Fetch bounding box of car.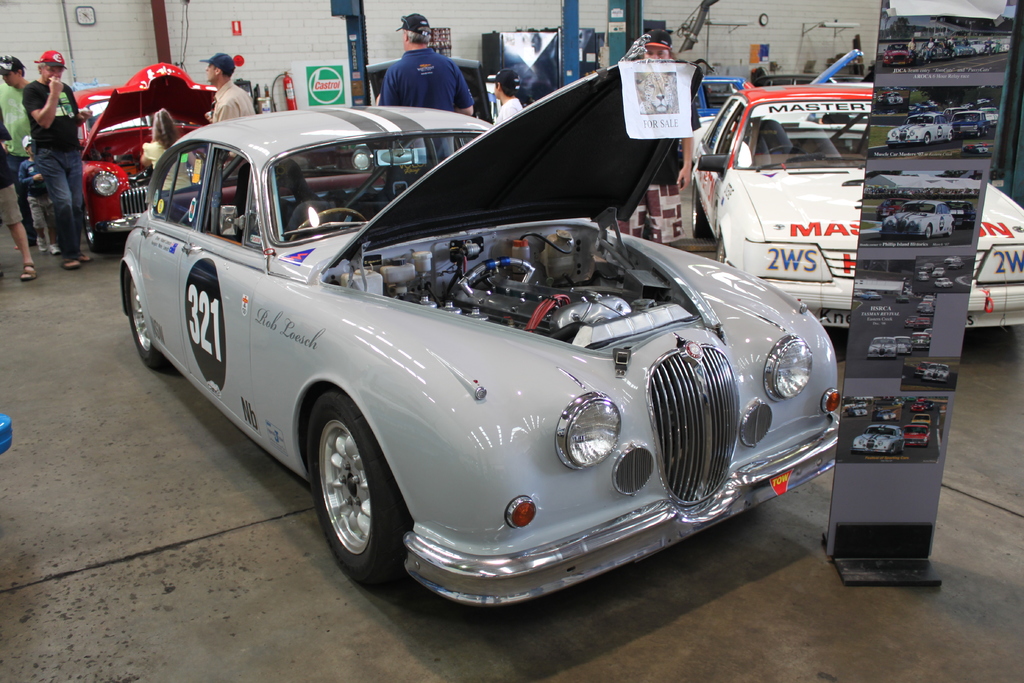
Bbox: {"x1": 924, "y1": 362, "x2": 955, "y2": 383}.
